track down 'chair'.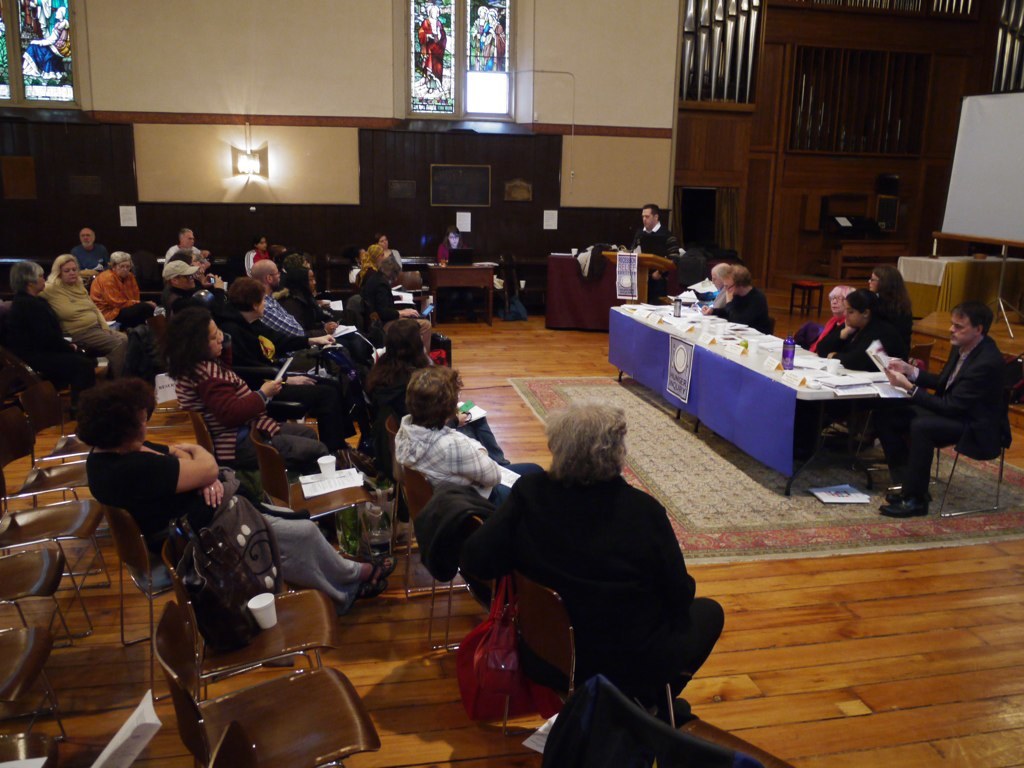
Tracked to 0:475:117:642.
